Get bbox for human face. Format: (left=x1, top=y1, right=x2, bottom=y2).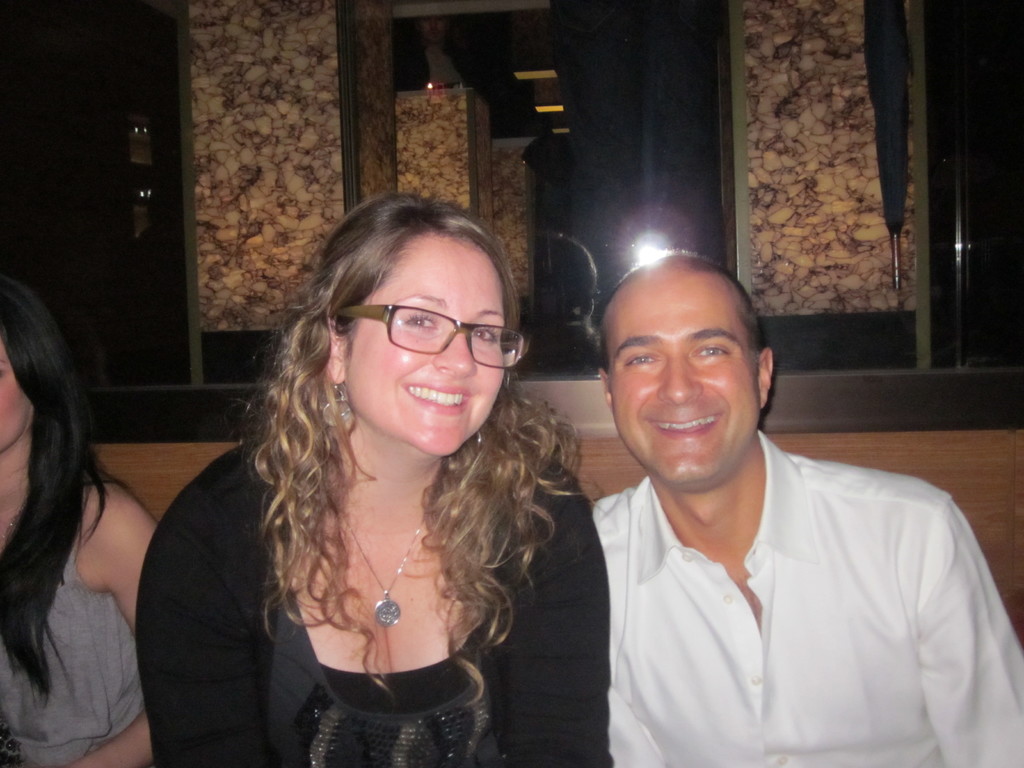
(left=346, top=220, right=499, bottom=451).
